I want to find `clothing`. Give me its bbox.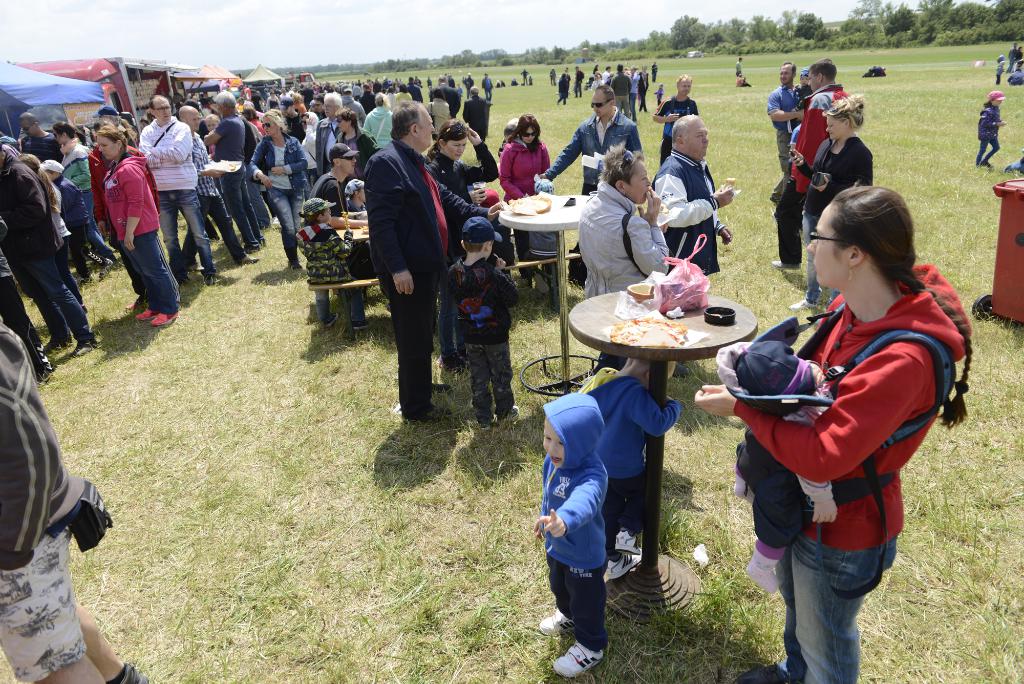
[456, 99, 492, 132].
